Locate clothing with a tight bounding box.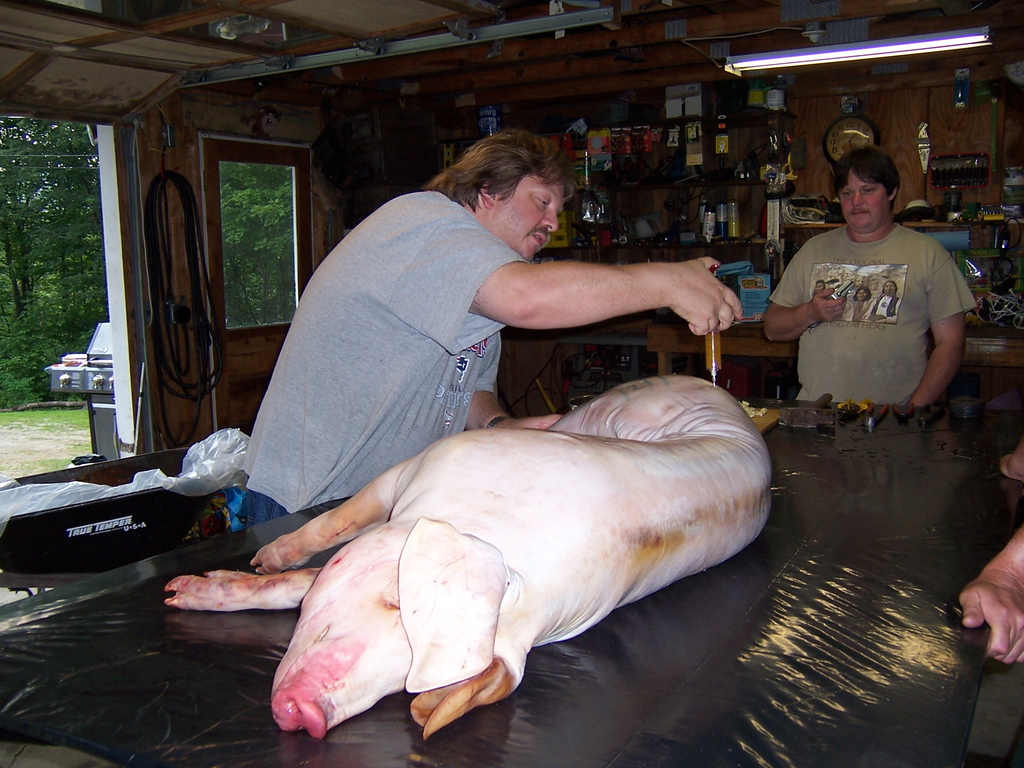
(780, 190, 966, 413).
